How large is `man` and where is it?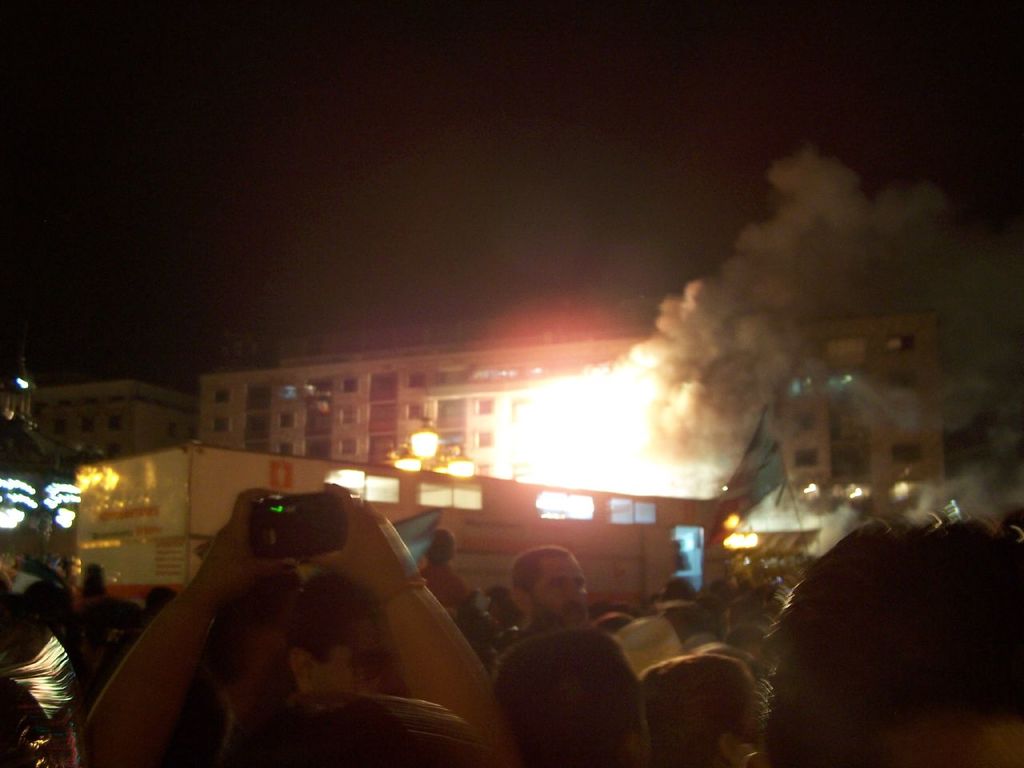
Bounding box: bbox(742, 510, 1023, 767).
